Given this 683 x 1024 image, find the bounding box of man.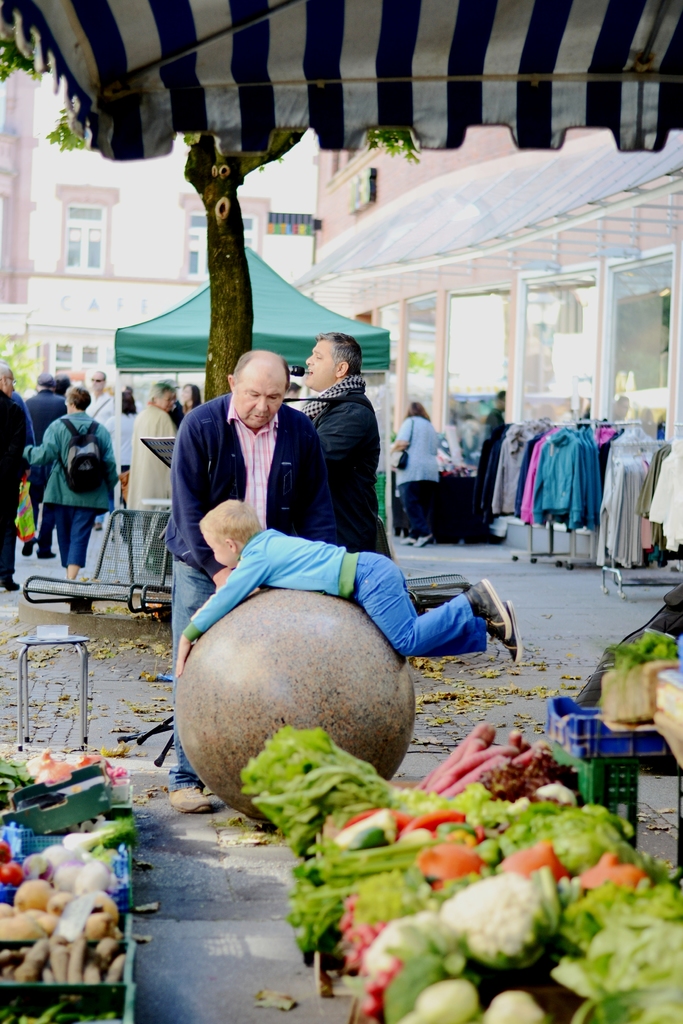
rect(104, 375, 155, 529).
